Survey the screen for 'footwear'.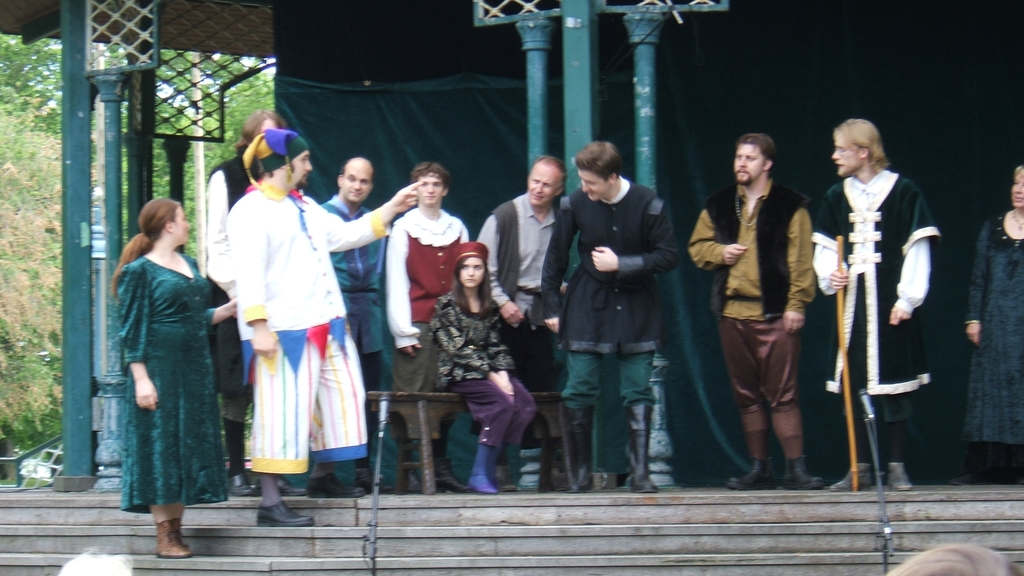
Survey found: <region>790, 448, 823, 488</region>.
